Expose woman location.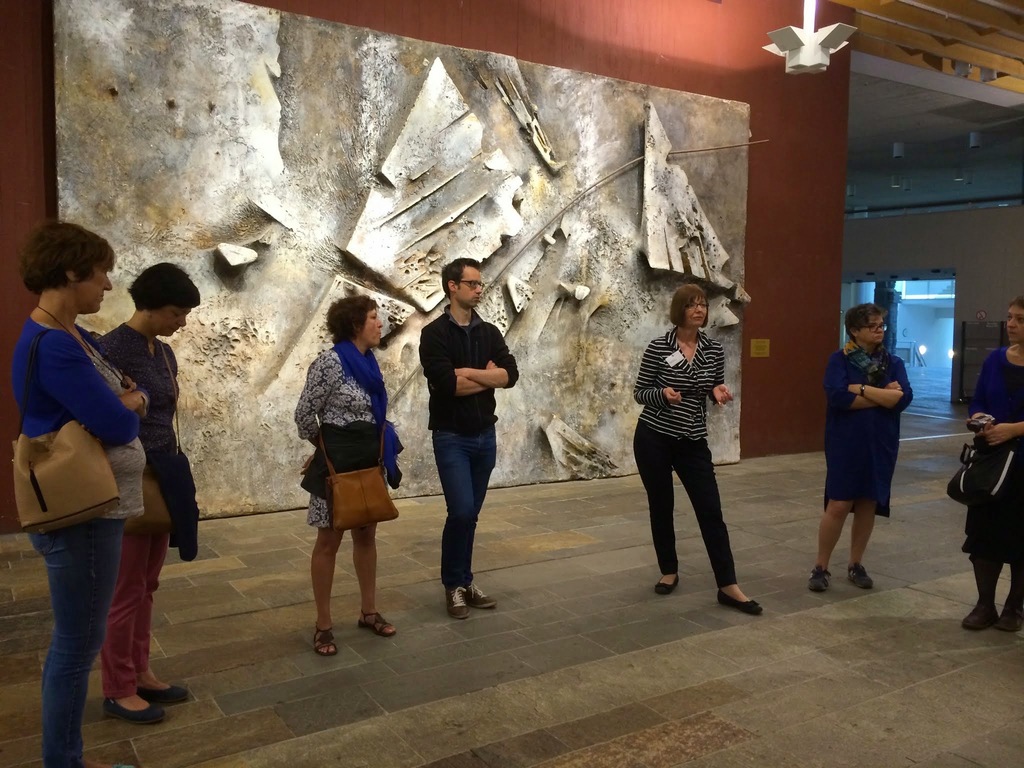
Exposed at select_region(99, 259, 195, 723).
